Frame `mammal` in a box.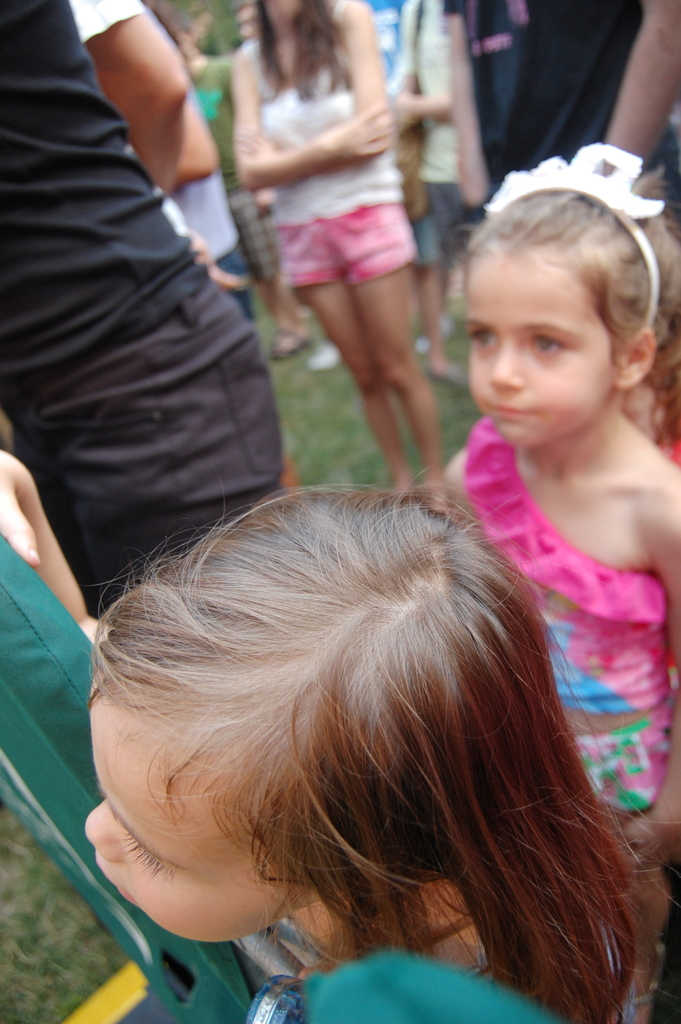
0,0,297,615.
